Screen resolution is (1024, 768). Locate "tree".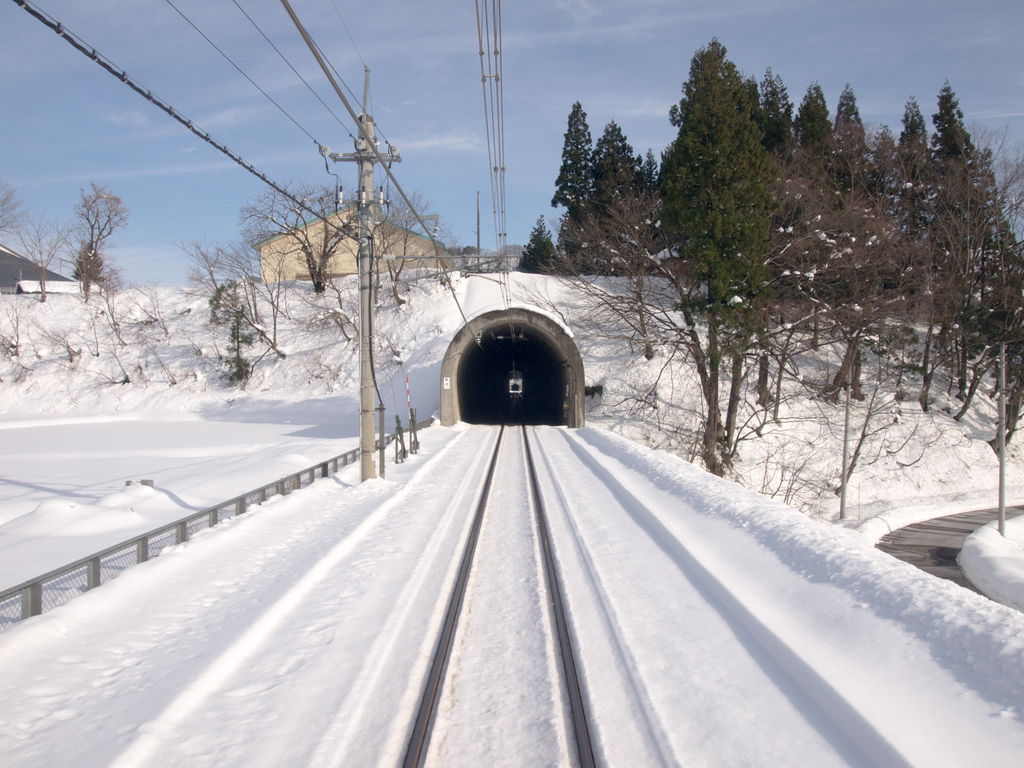
65:236:107:288.
